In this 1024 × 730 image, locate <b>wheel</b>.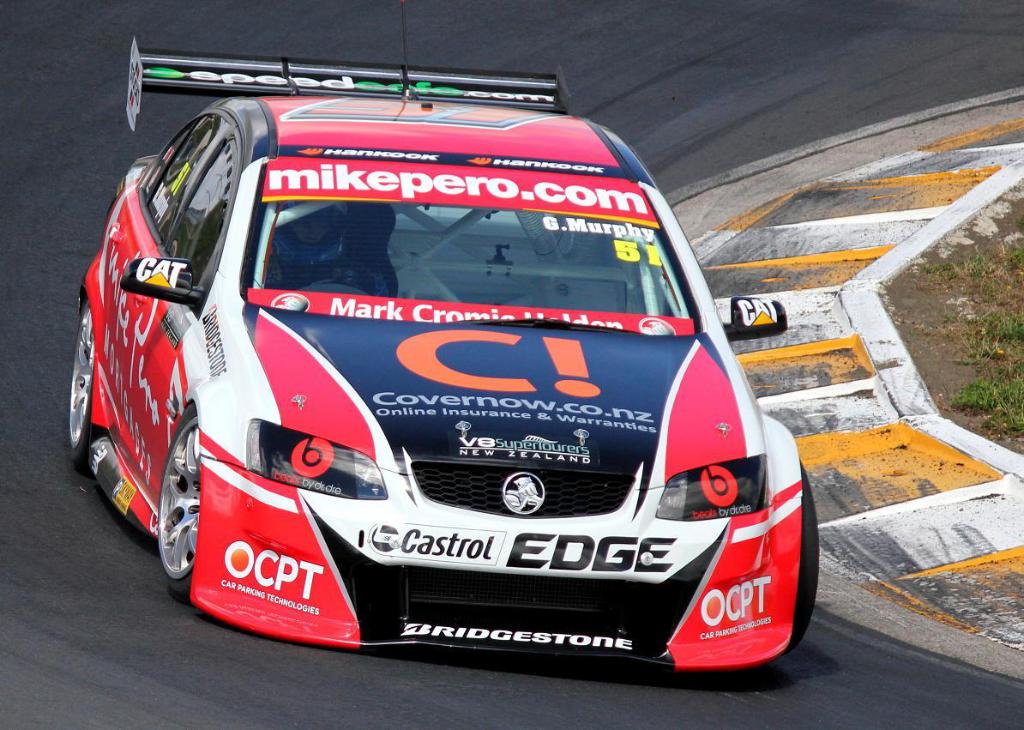
Bounding box: (279,257,381,289).
